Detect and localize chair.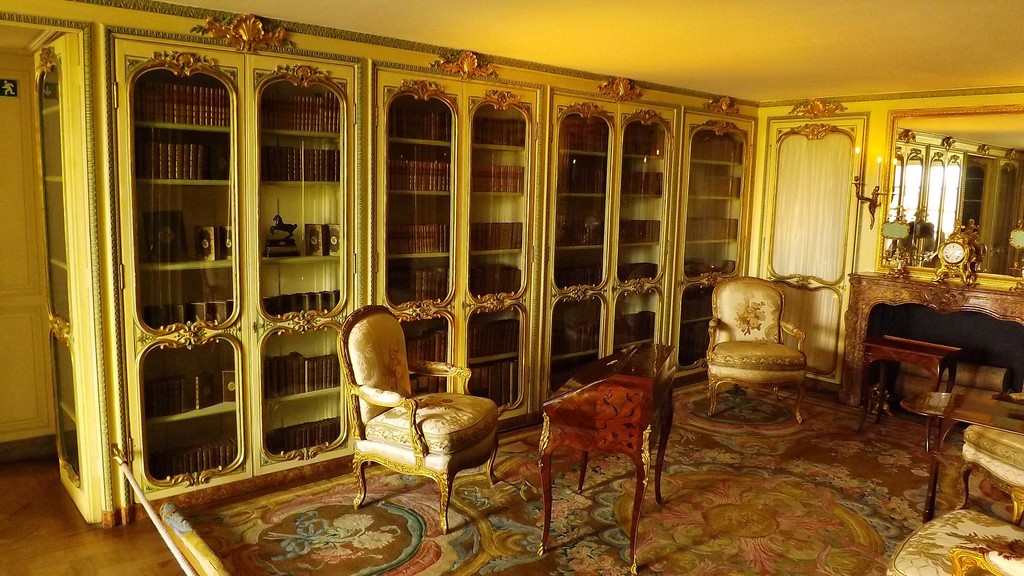
Localized at 883/506/1023/575.
